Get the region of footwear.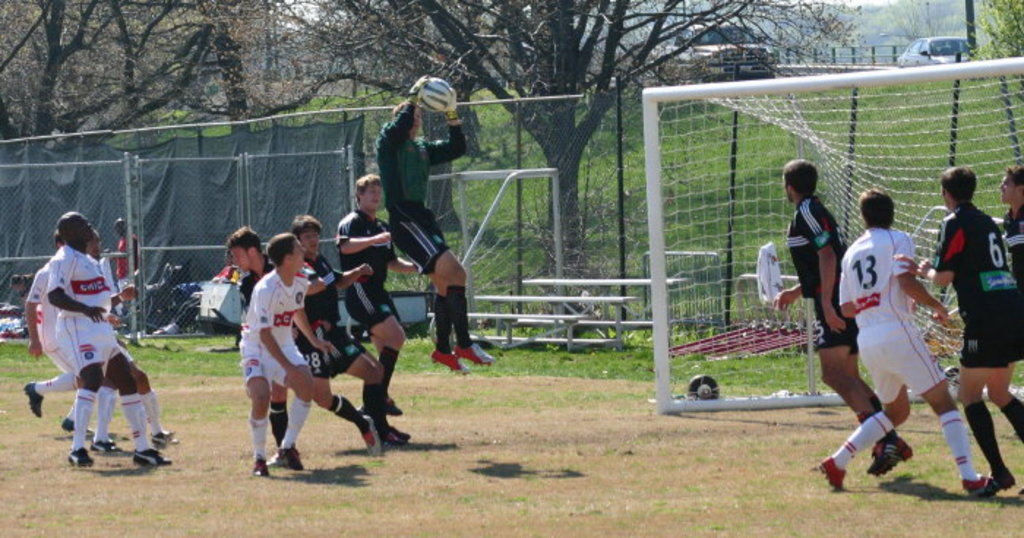
<bbox>370, 396, 399, 414</bbox>.
